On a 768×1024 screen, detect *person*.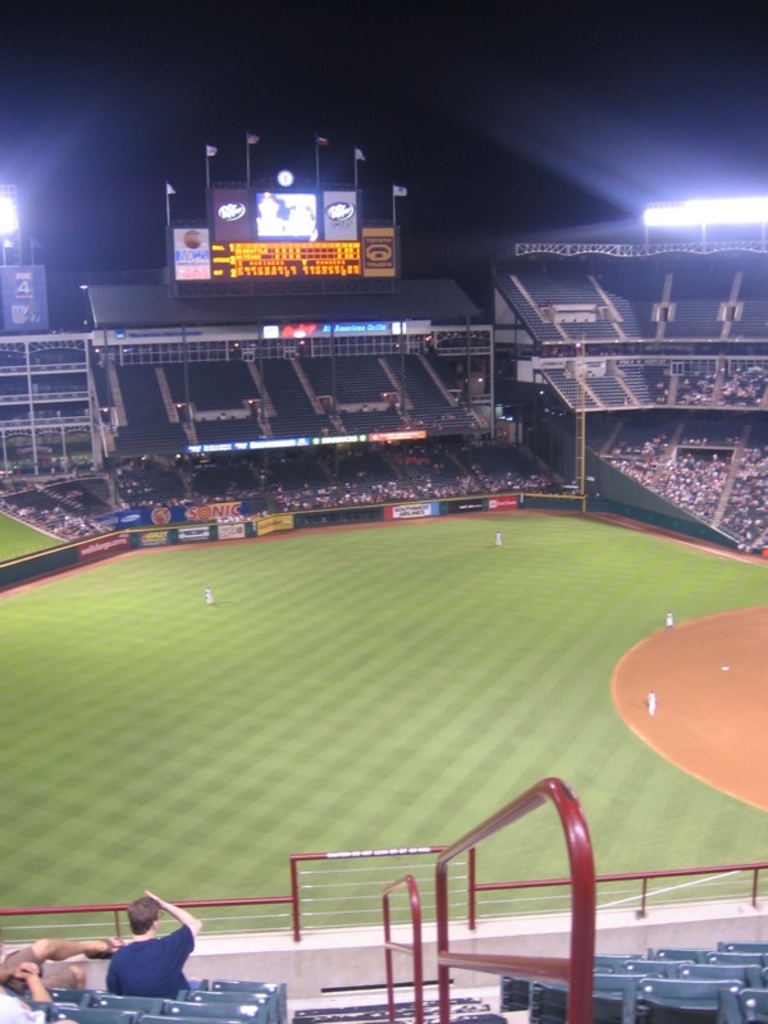
[492,529,499,544].
